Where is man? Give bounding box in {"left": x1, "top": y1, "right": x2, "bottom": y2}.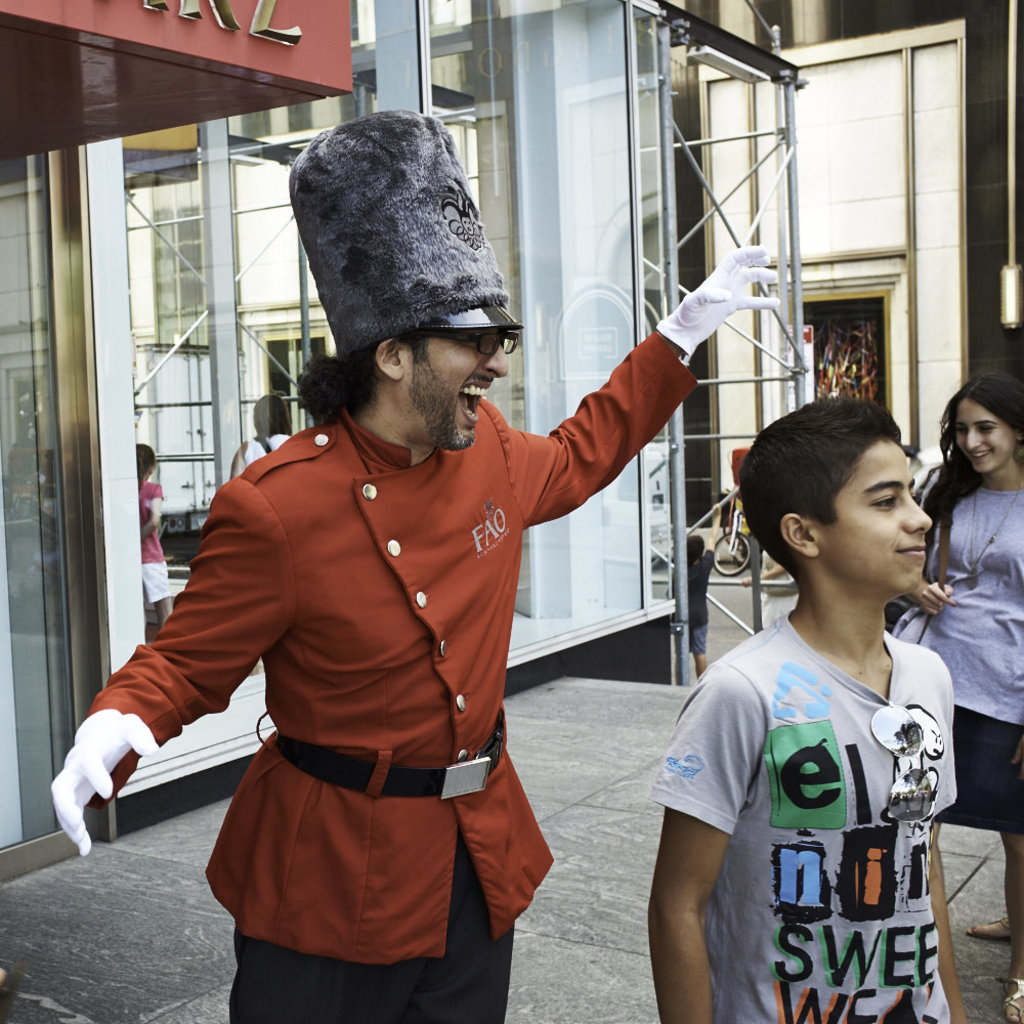
{"left": 52, "top": 105, "right": 778, "bottom": 1023}.
